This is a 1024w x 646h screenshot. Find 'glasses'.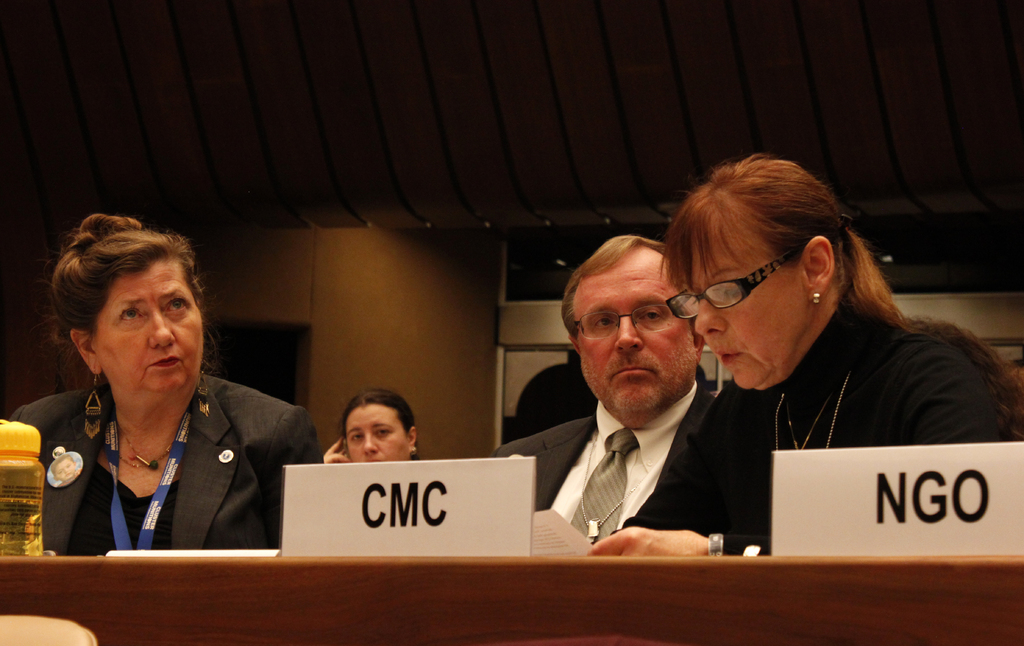
Bounding box: Rect(664, 246, 805, 321).
